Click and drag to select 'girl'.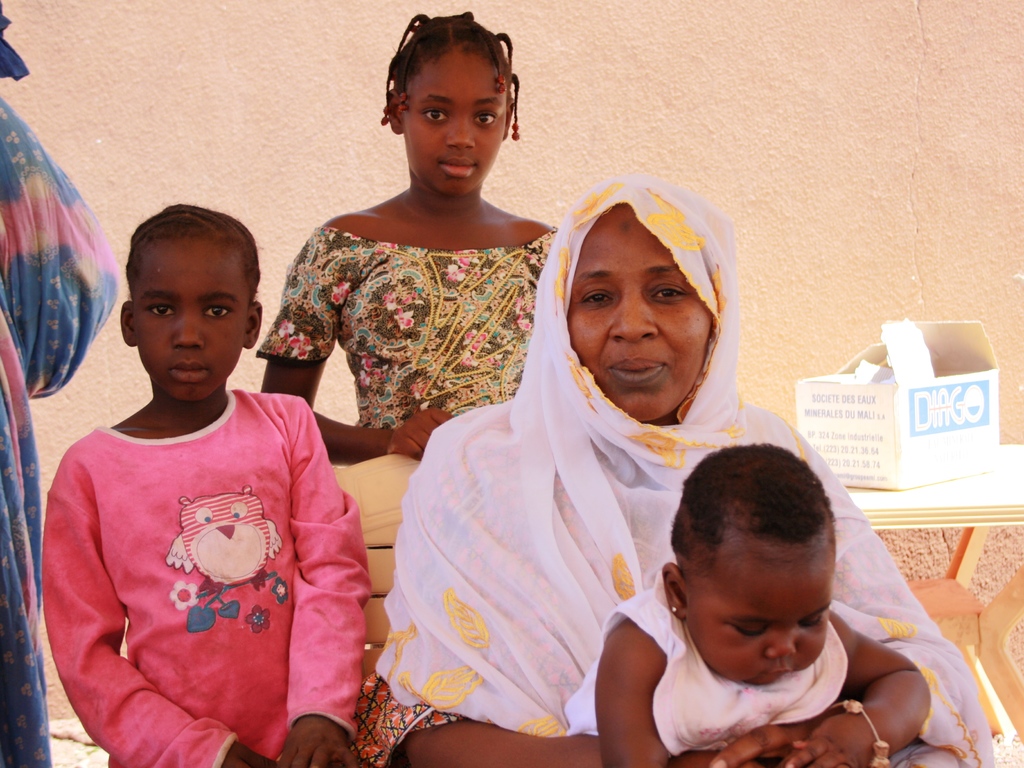
Selection: 250, 5, 564, 456.
